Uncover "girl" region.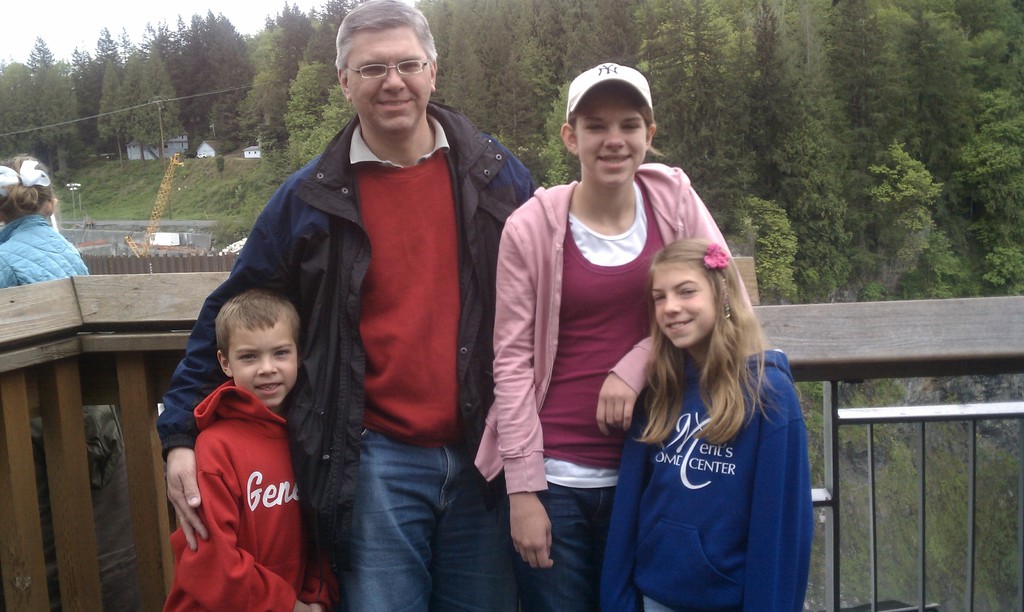
Uncovered: crop(472, 60, 740, 611).
